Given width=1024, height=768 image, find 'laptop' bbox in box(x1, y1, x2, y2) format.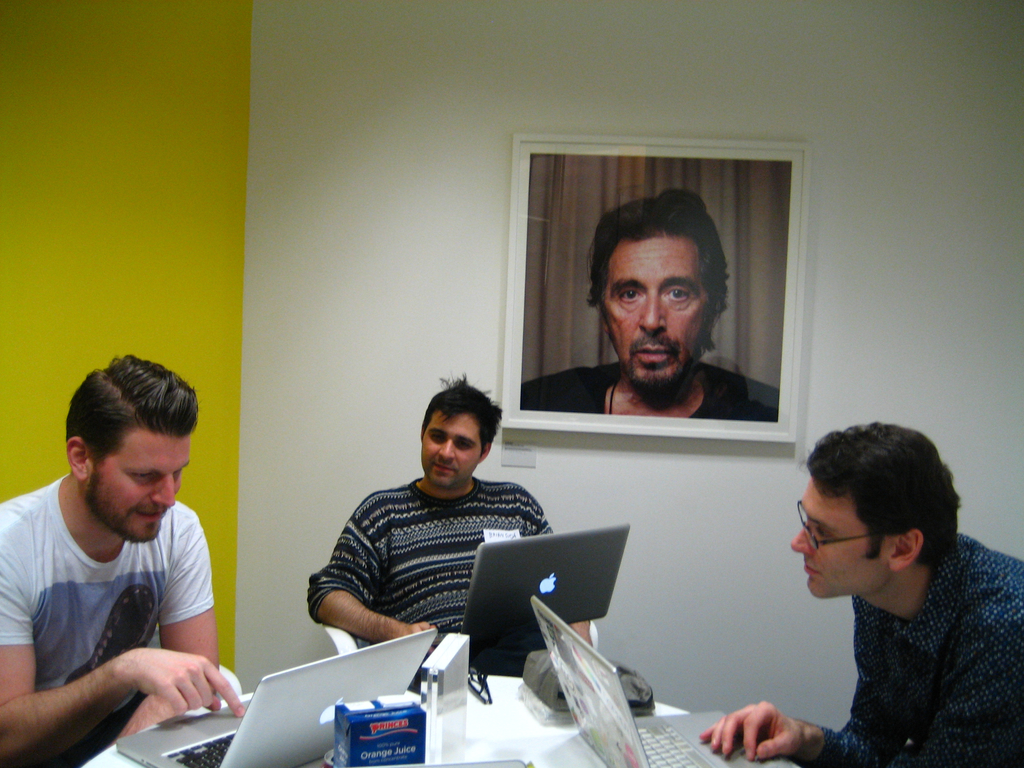
box(115, 630, 437, 767).
